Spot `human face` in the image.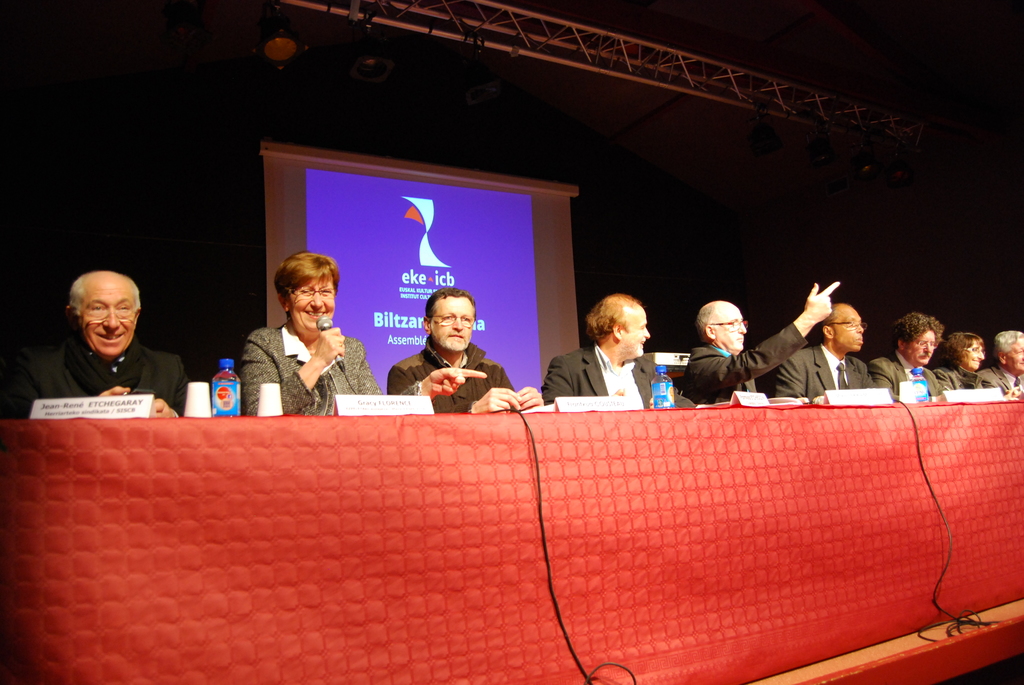
`human face` found at BBox(433, 292, 477, 352).
